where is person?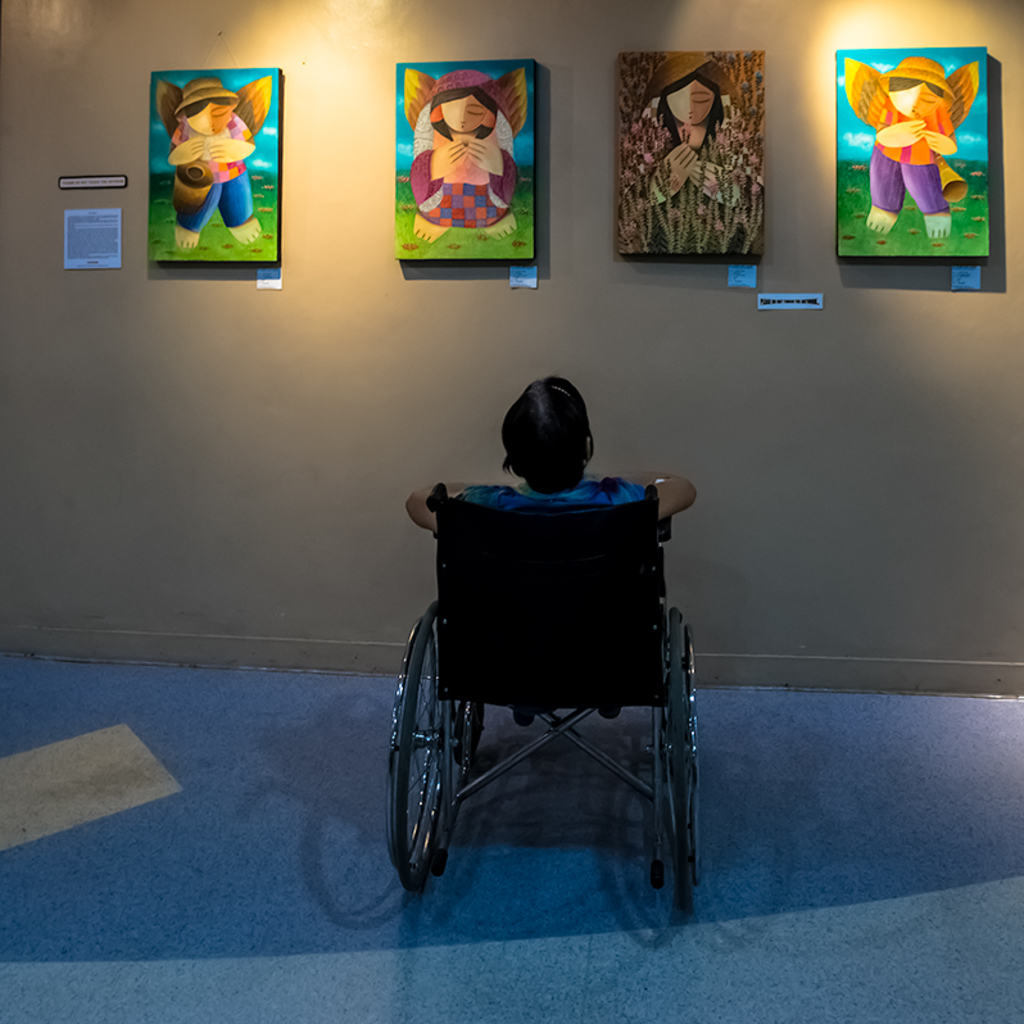
(642,54,746,203).
